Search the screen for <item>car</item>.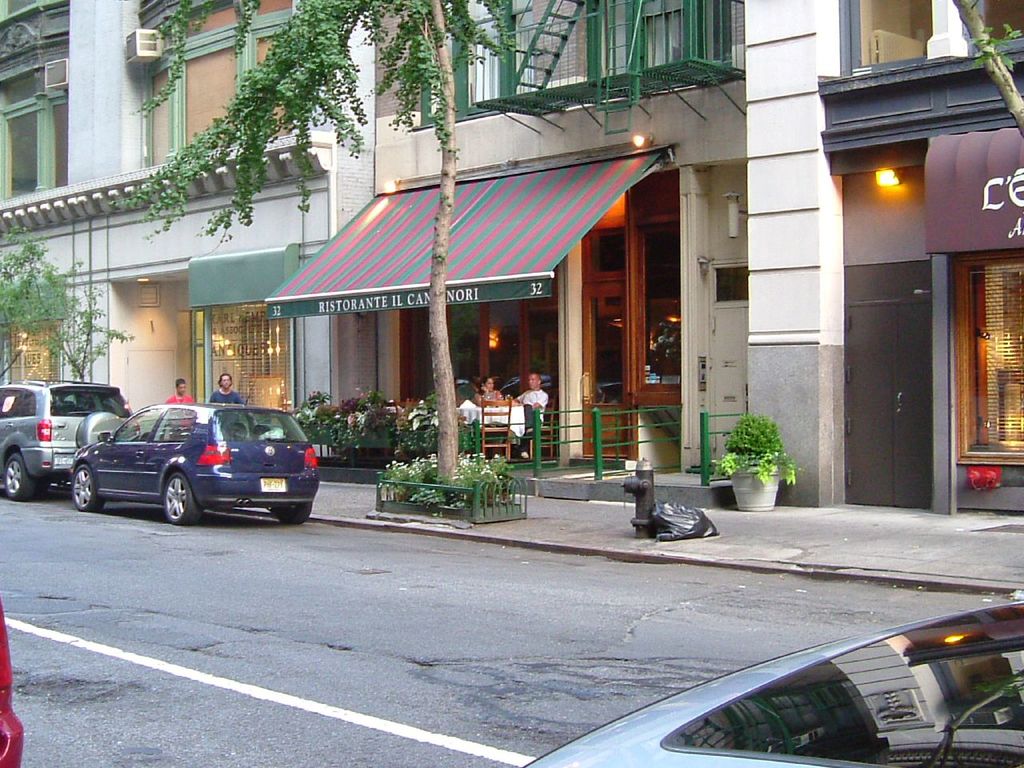
Found at locate(520, 602, 1023, 767).
